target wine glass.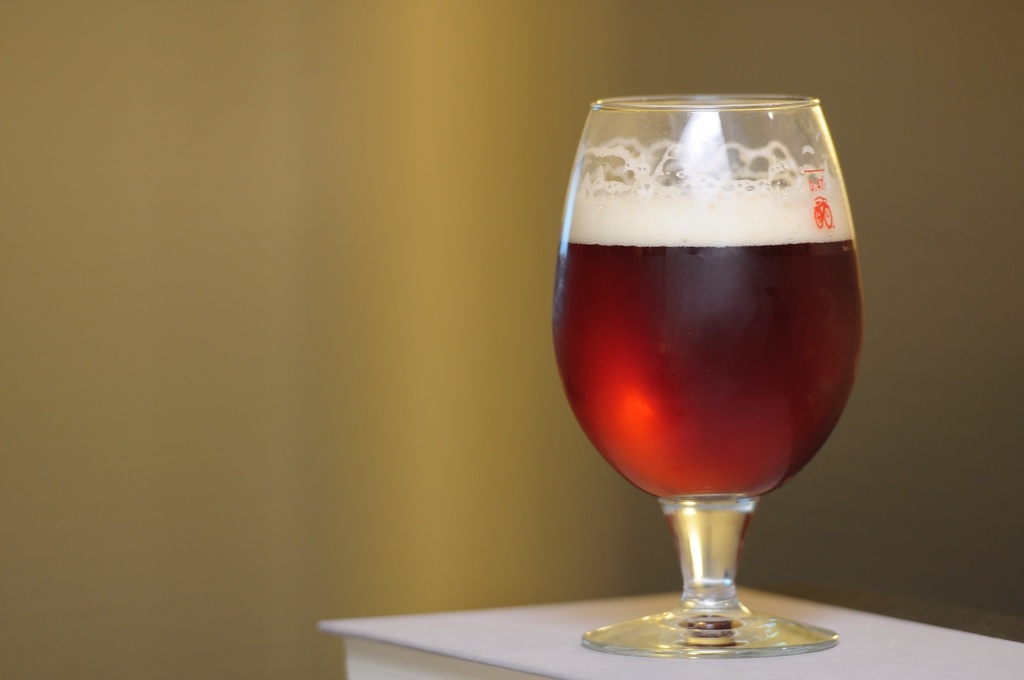
Target region: locate(554, 95, 864, 654).
